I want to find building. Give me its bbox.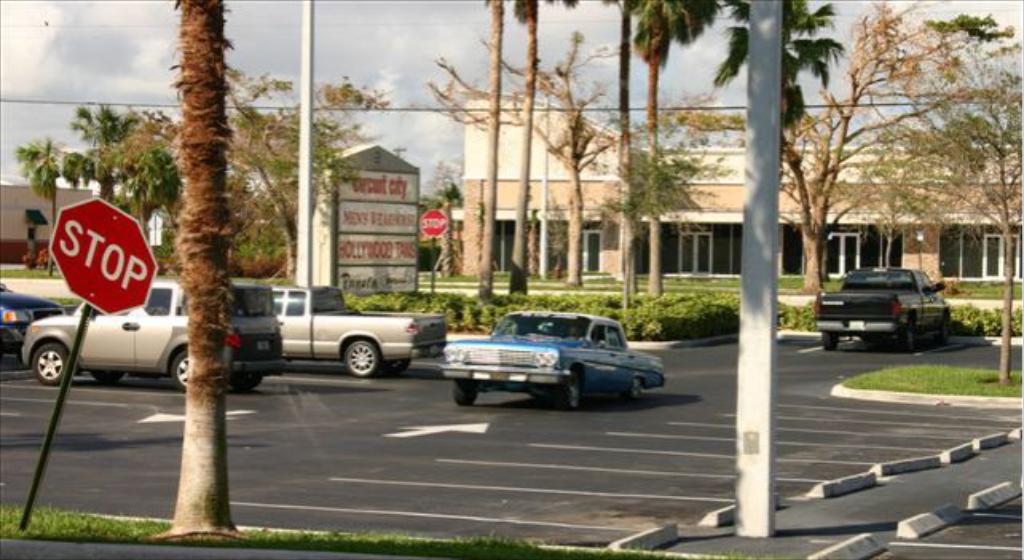
Rect(453, 88, 1022, 286).
